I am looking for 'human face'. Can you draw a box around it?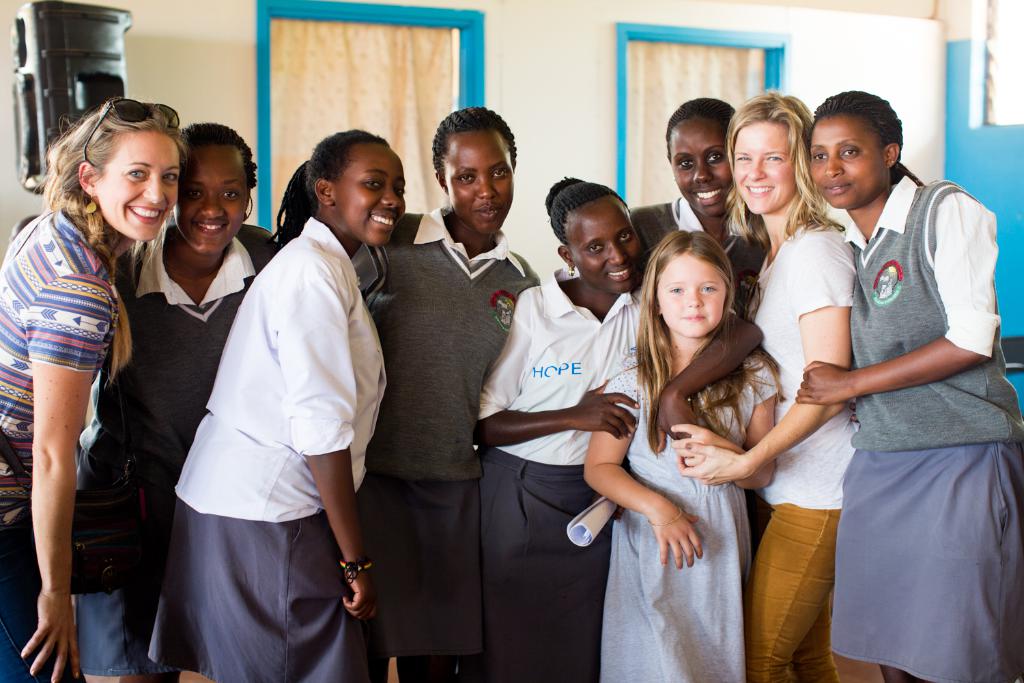
Sure, the bounding box is bbox=[173, 148, 251, 260].
